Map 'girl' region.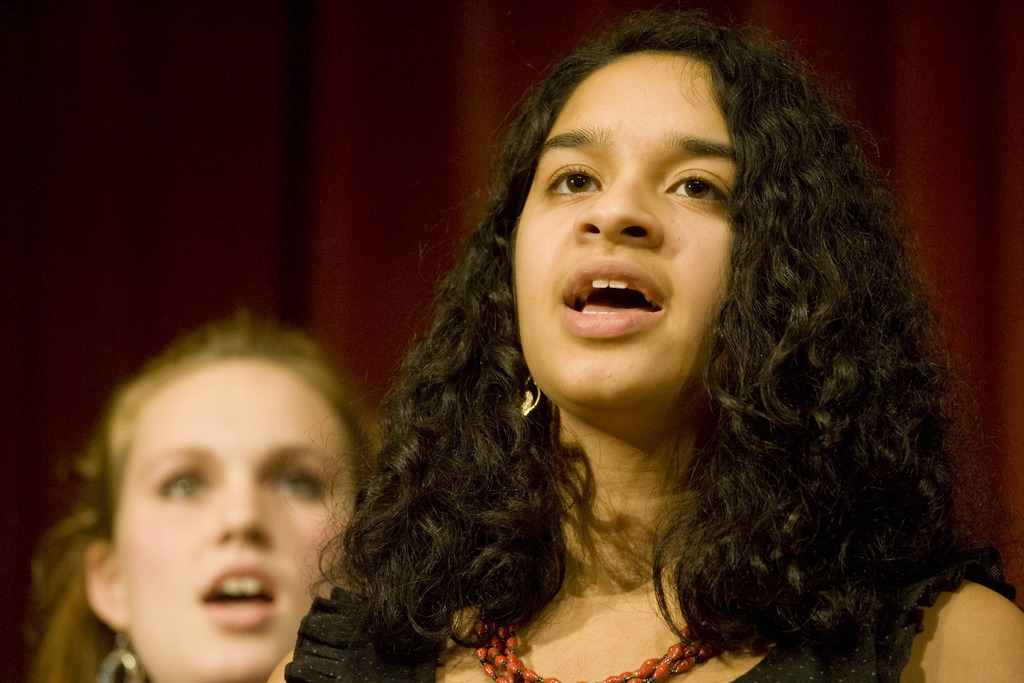
Mapped to bbox(290, 10, 1020, 682).
